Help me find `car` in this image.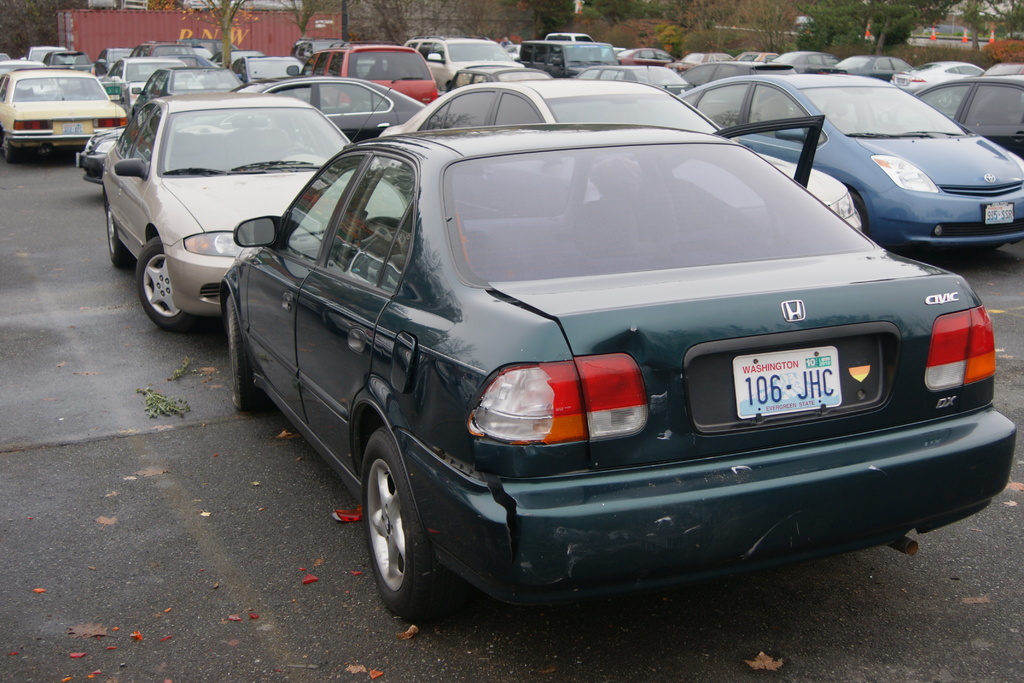
Found it: locate(612, 47, 681, 67).
